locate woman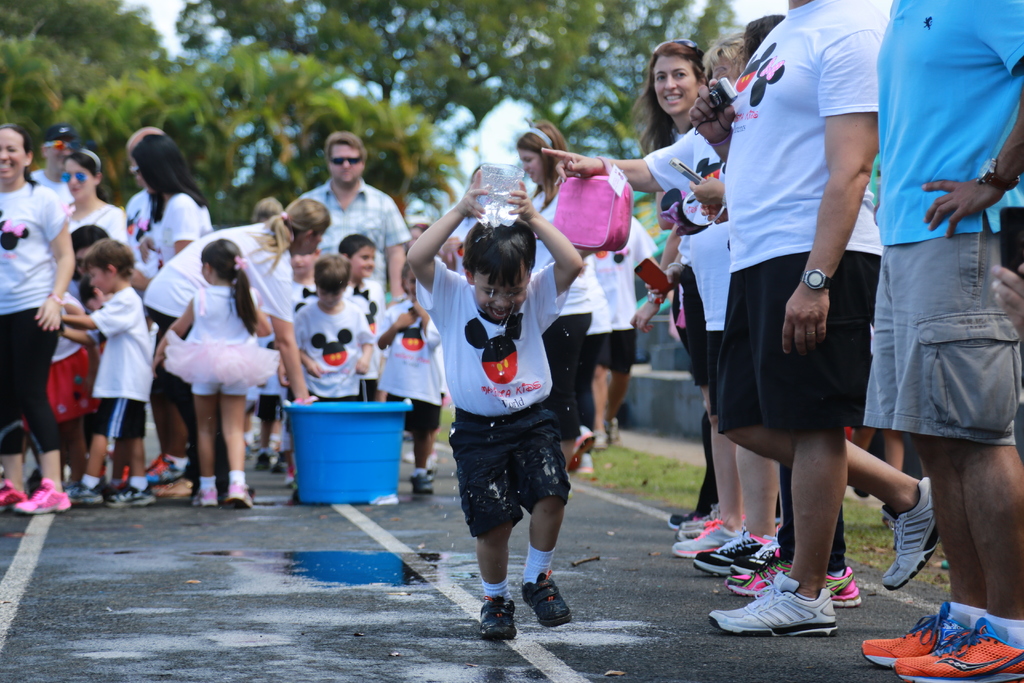
52:147:127:249
